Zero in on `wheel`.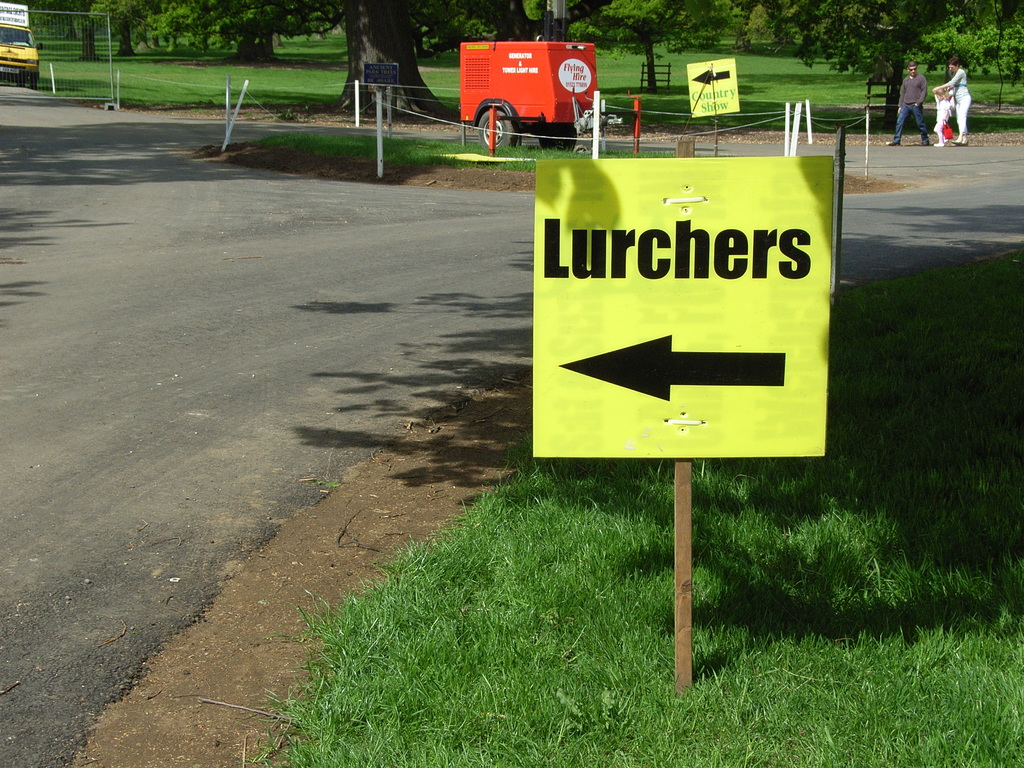
Zeroed in: box=[477, 100, 520, 151].
